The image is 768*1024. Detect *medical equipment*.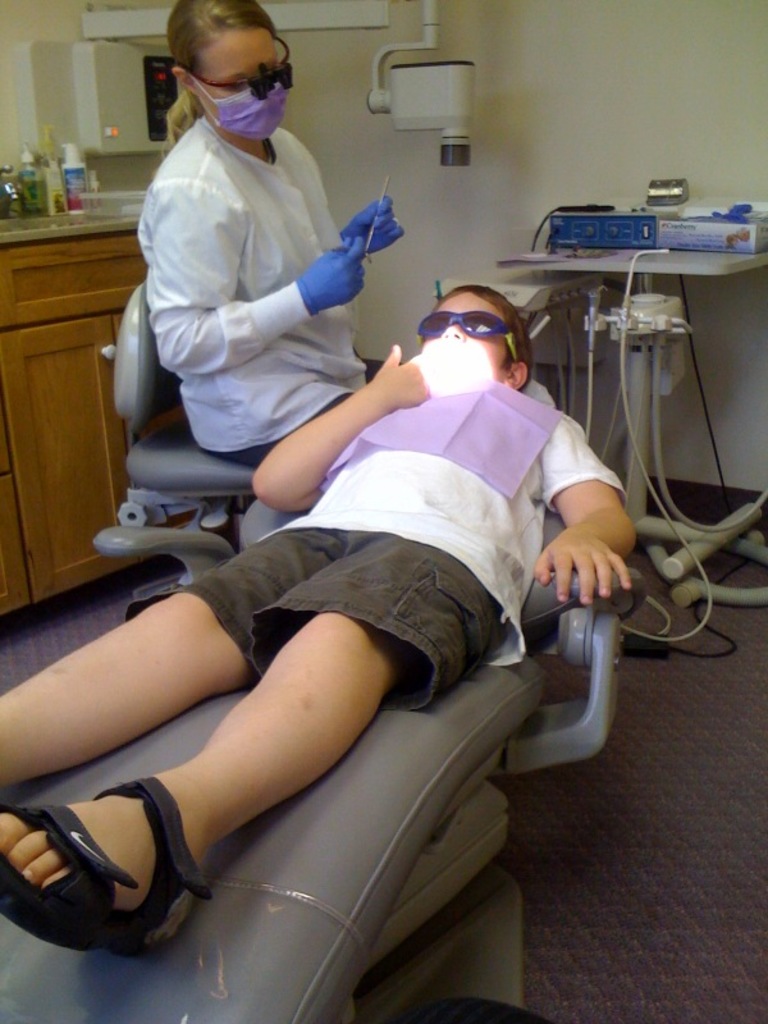
Detection: {"left": 490, "top": 179, "right": 767, "bottom": 663}.
